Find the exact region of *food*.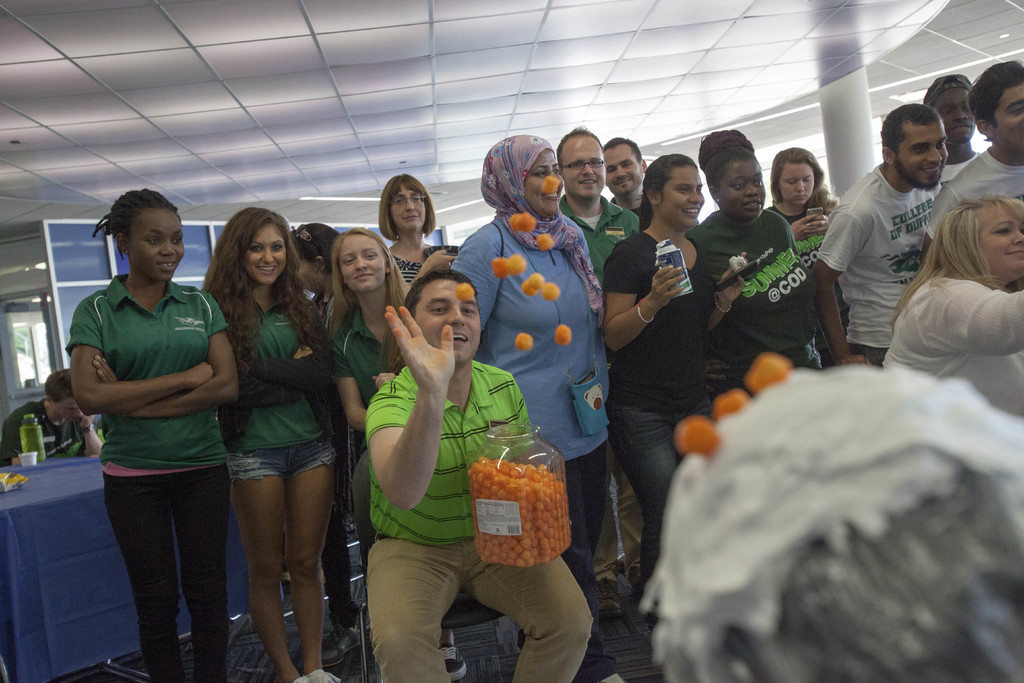
Exact region: crop(540, 174, 562, 197).
